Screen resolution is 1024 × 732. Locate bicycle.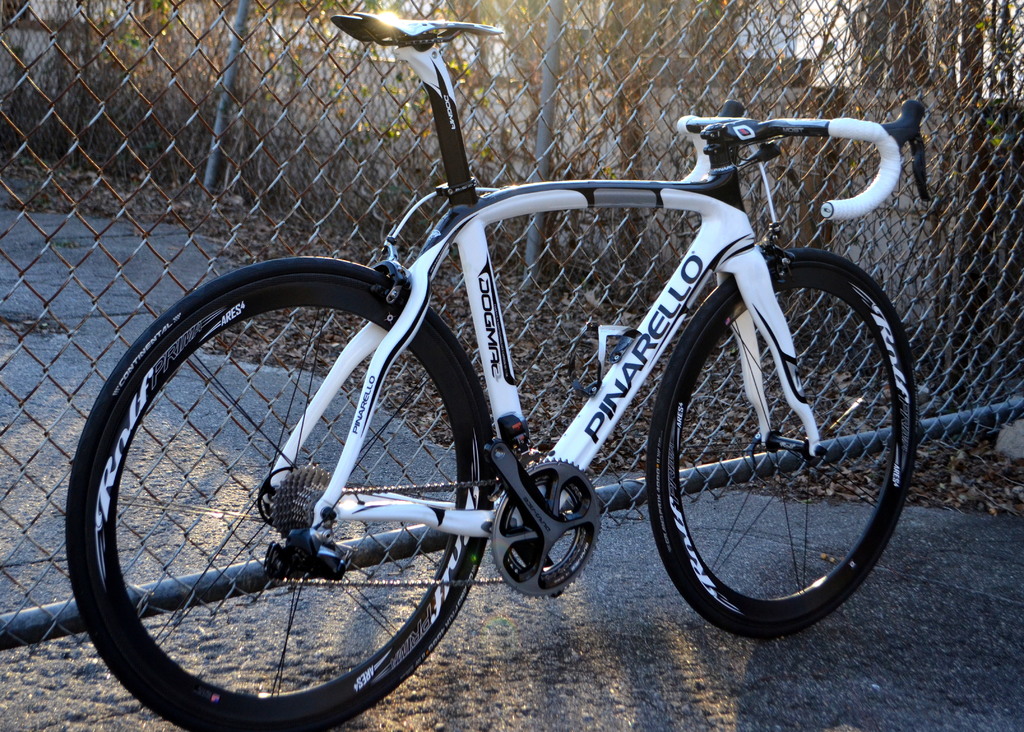
pyautogui.locateOnScreen(124, 3, 950, 722).
